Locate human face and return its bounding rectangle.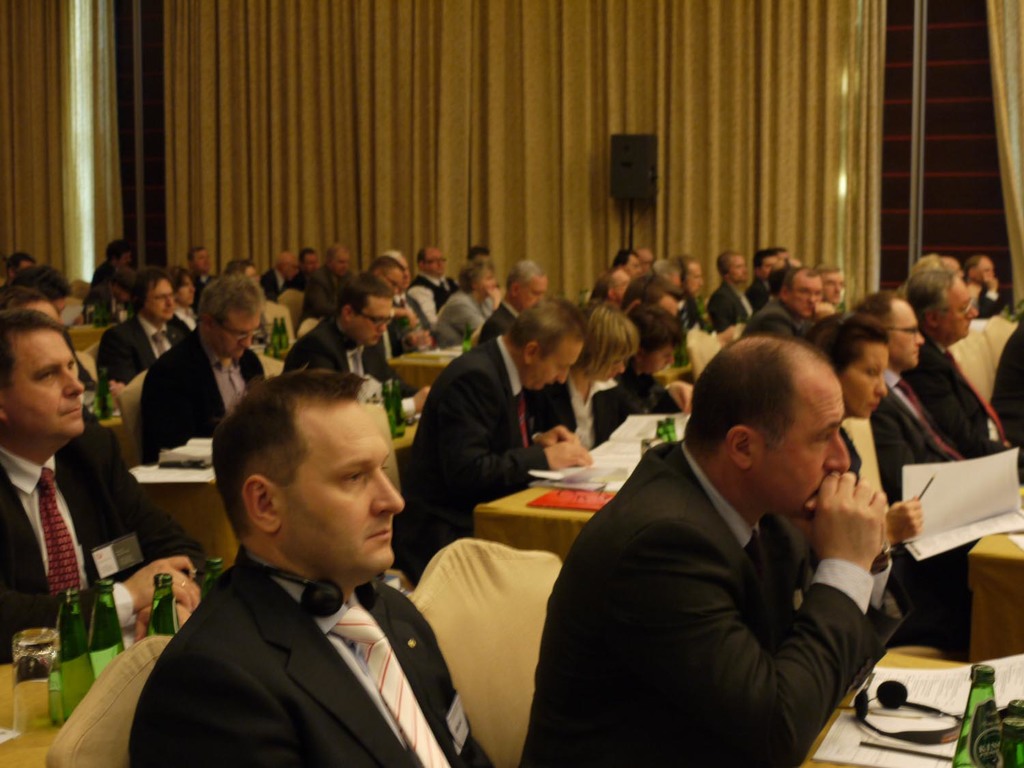
Rect(933, 275, 978, 341).
